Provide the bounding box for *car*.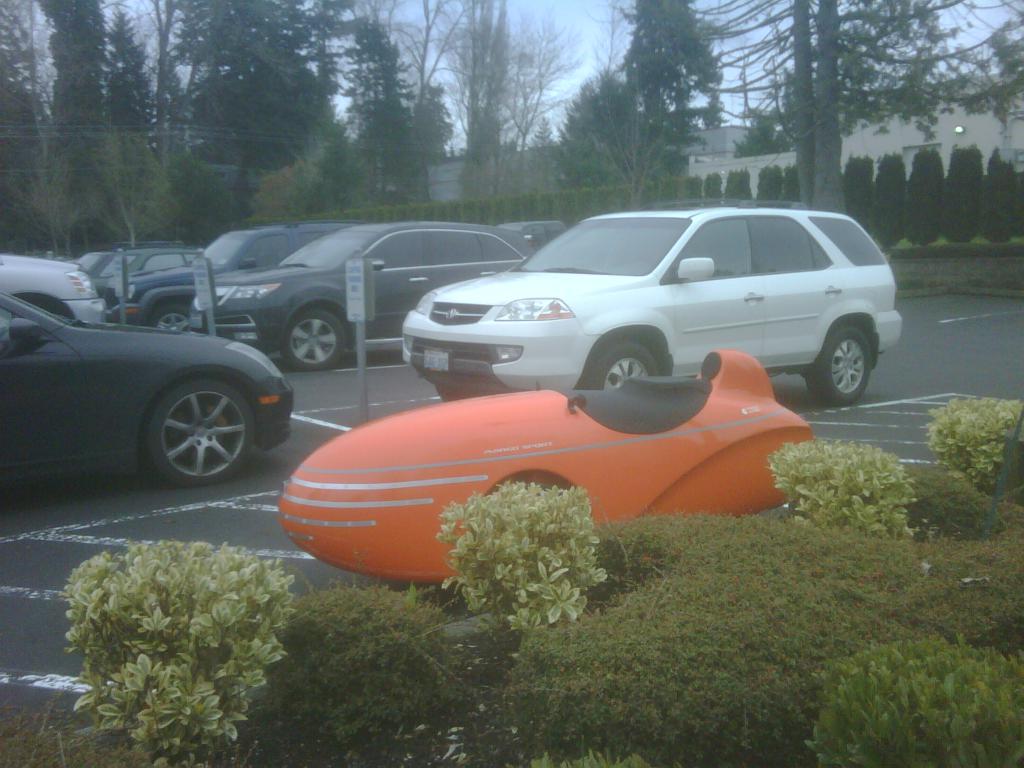
118, 219, 378, 332.
